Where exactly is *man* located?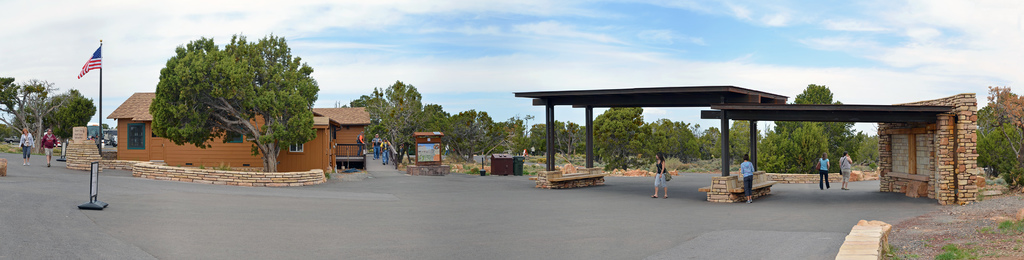
Its bounding box is box(40, 127, 58, 168).
